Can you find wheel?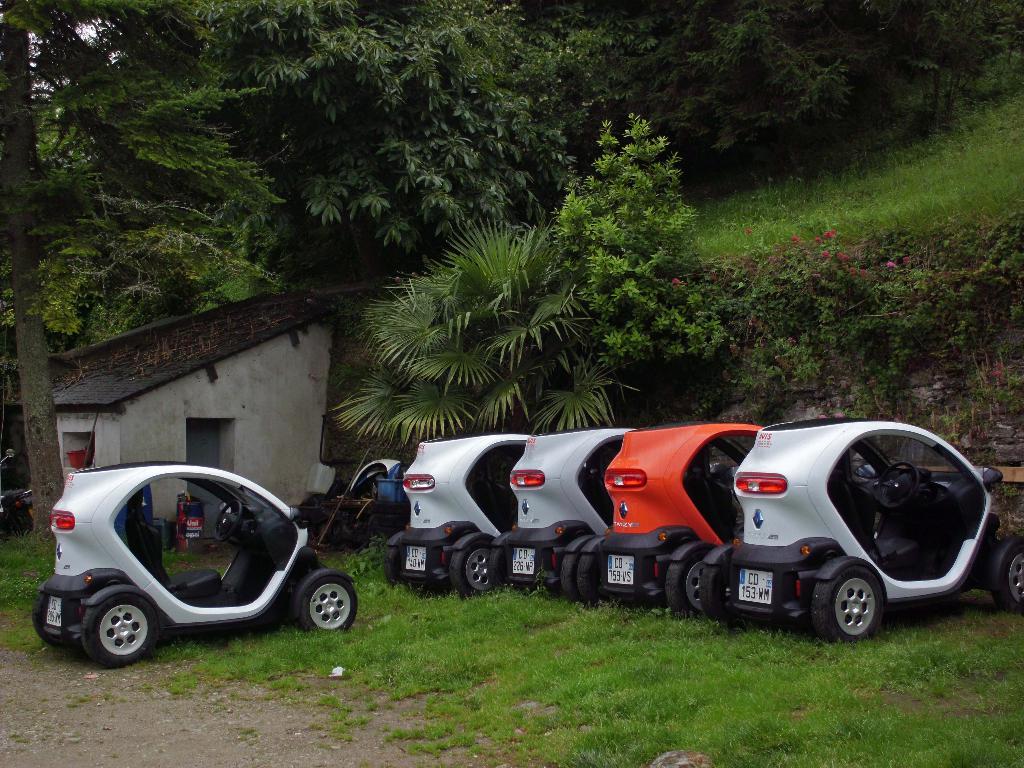
Yes, bounding box: Rect(989, 535, 1023, 613).
